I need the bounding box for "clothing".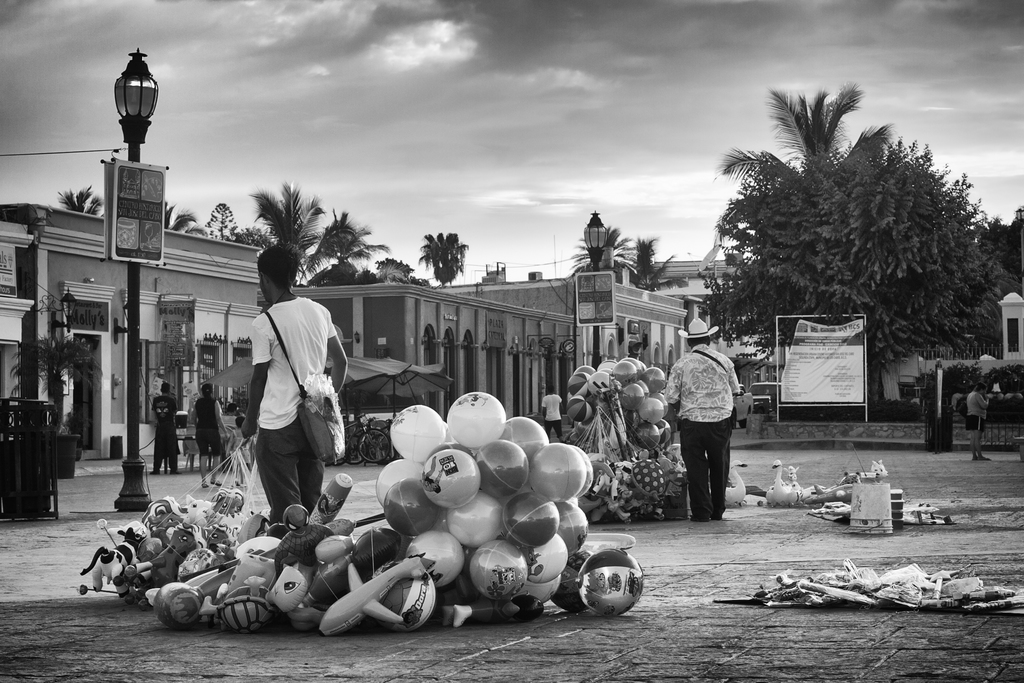
Here it is: 662/344/740/520.
